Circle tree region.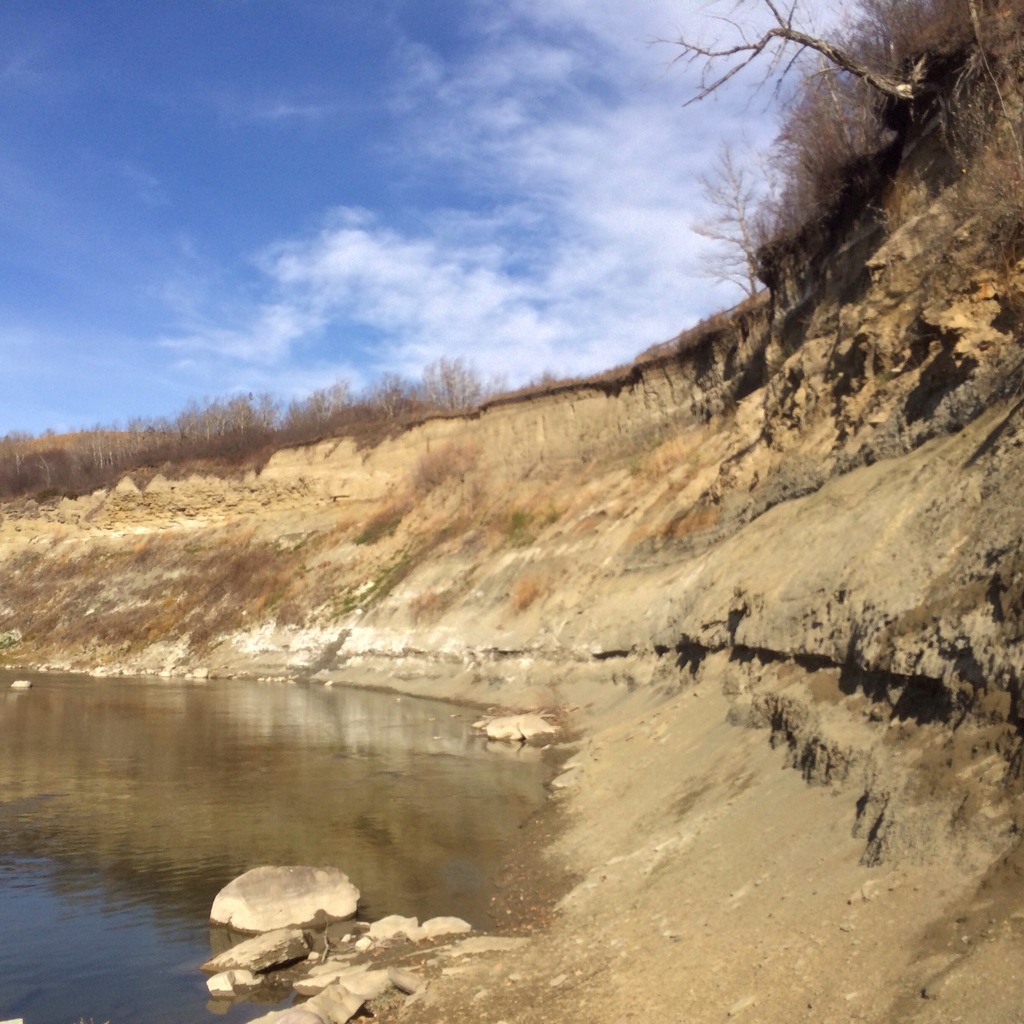
Region: {"left": 45, "top": 426, "right": 61, "bottom": 492}.
